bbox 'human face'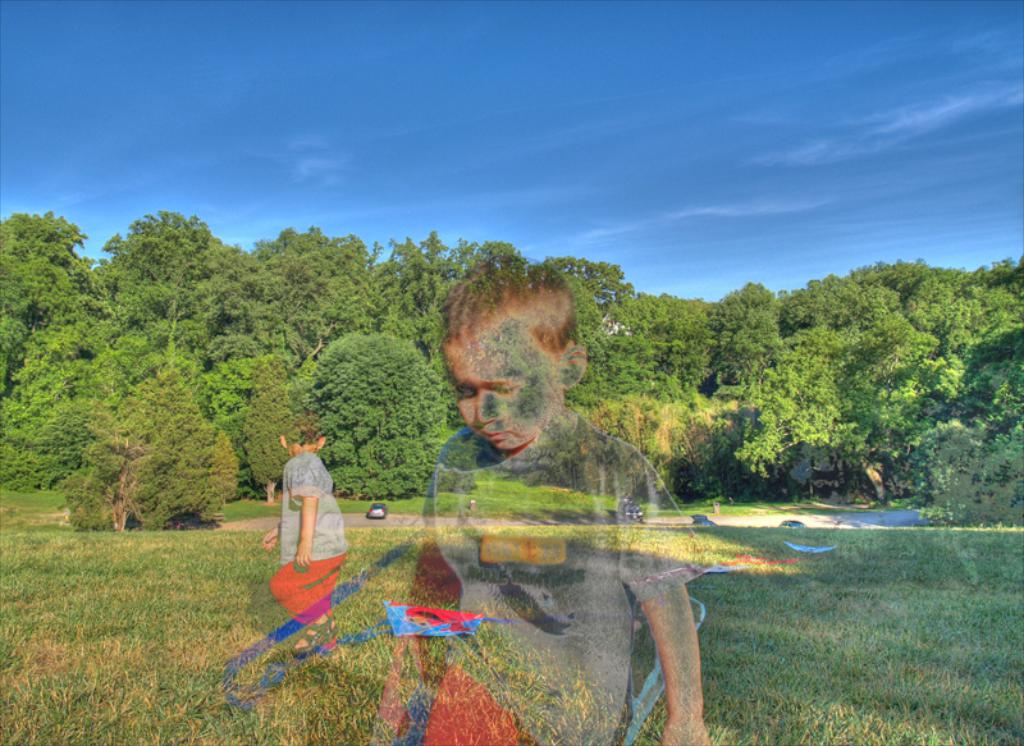
[444, 308, 557, 452]
